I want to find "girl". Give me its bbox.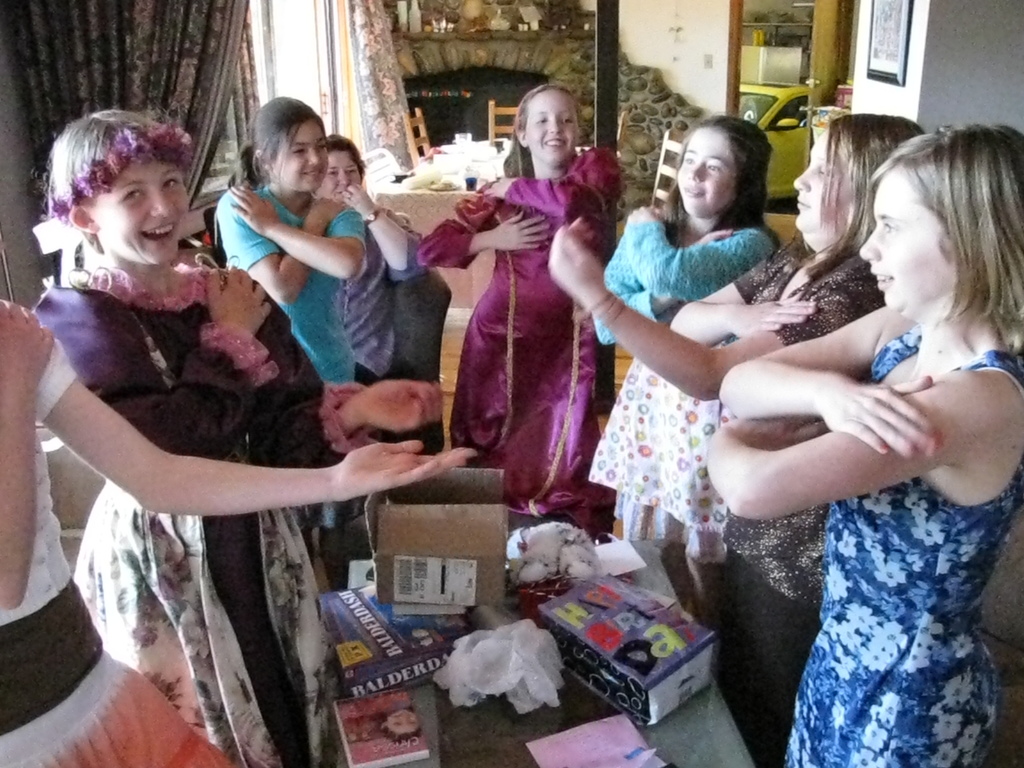
{"left": 591, "top": 115, "right": 781, "bottom": 625}.
